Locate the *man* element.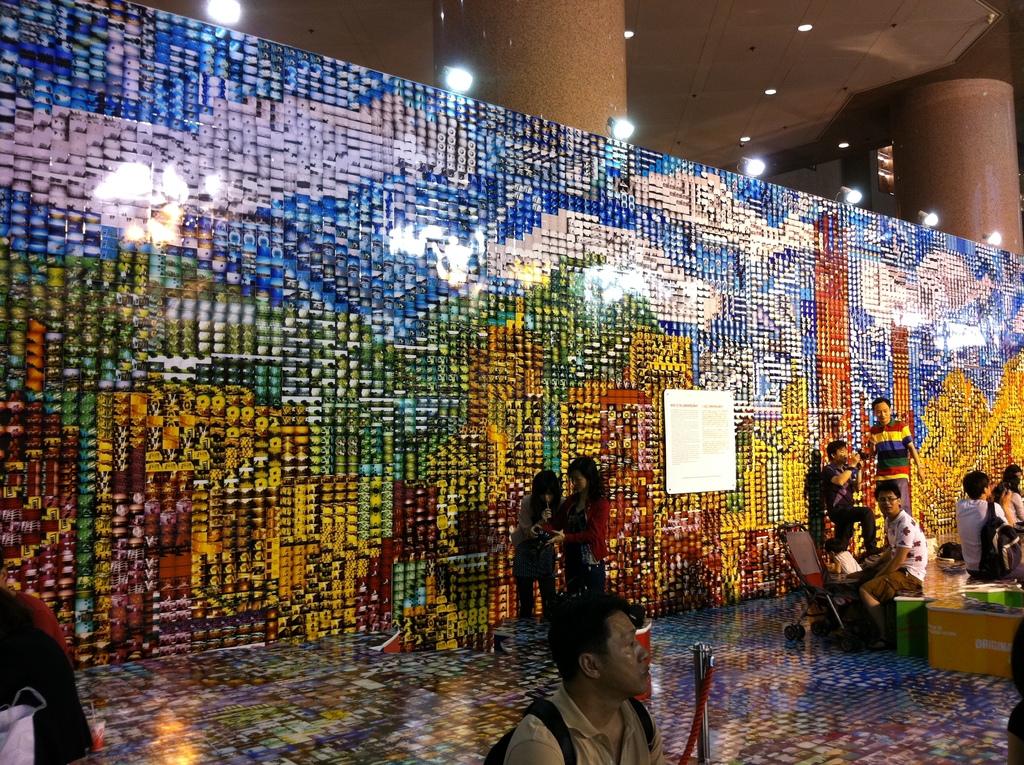
Element bbox: bbox=(826, 440, 880, 558).
